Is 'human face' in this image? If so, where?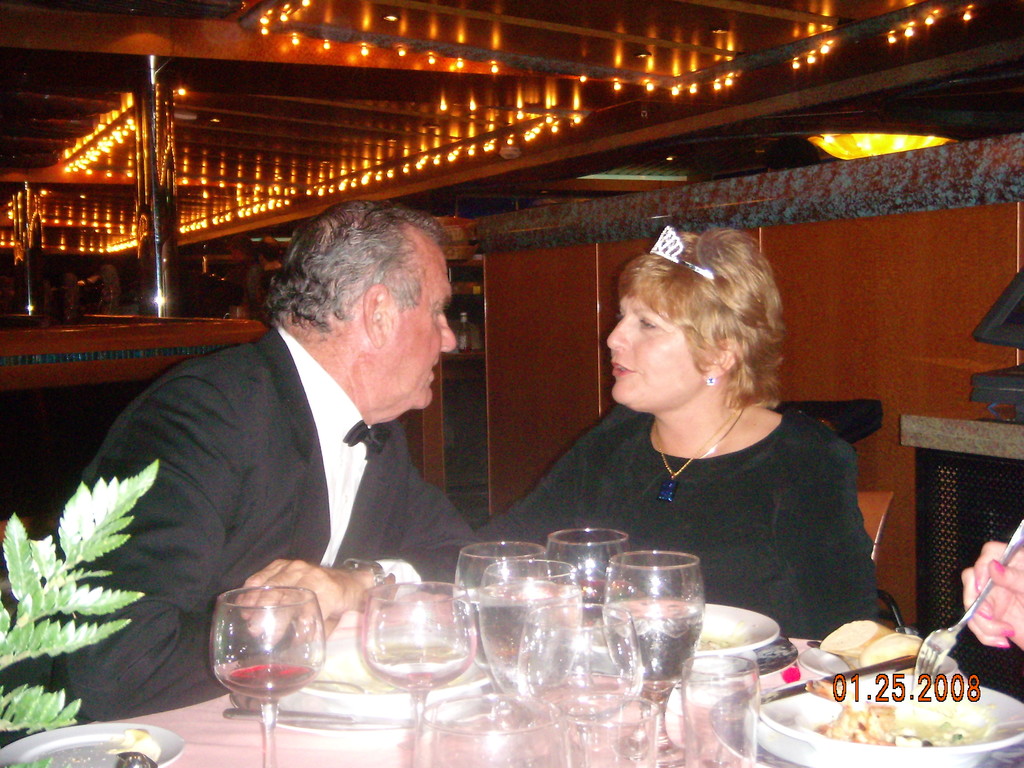
Yes, at [x1=382, y1=232, x2=457, y2=408].
